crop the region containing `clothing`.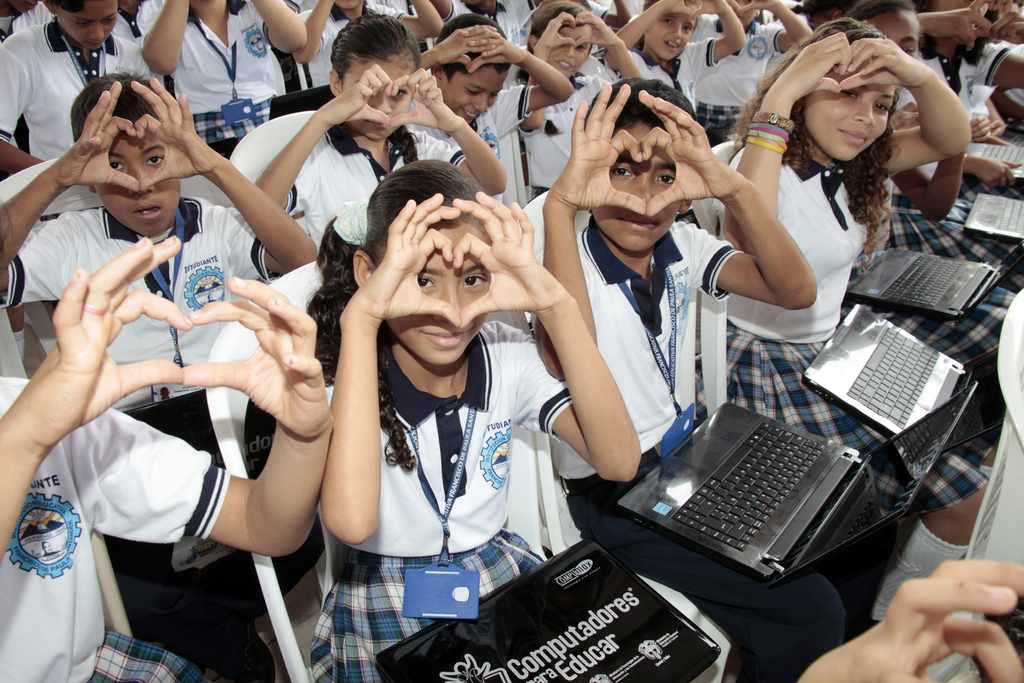
Crop region: locate(692, 13, 789, 152).
